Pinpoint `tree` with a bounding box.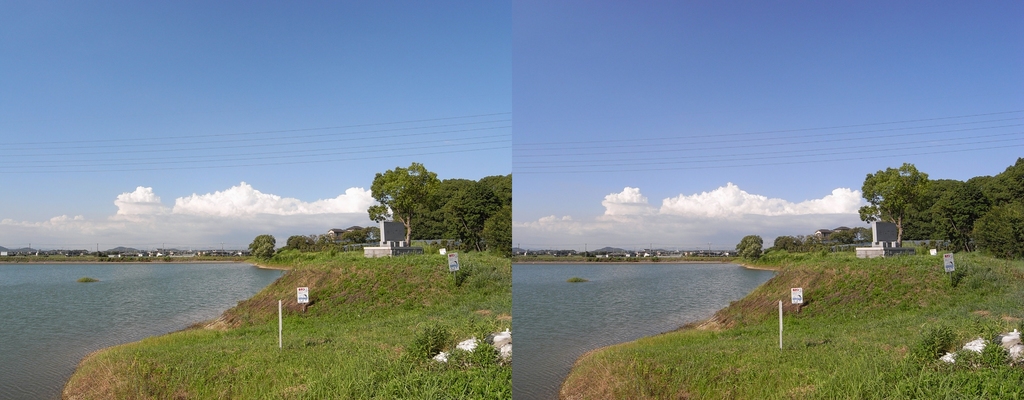
367,159,436,253.
